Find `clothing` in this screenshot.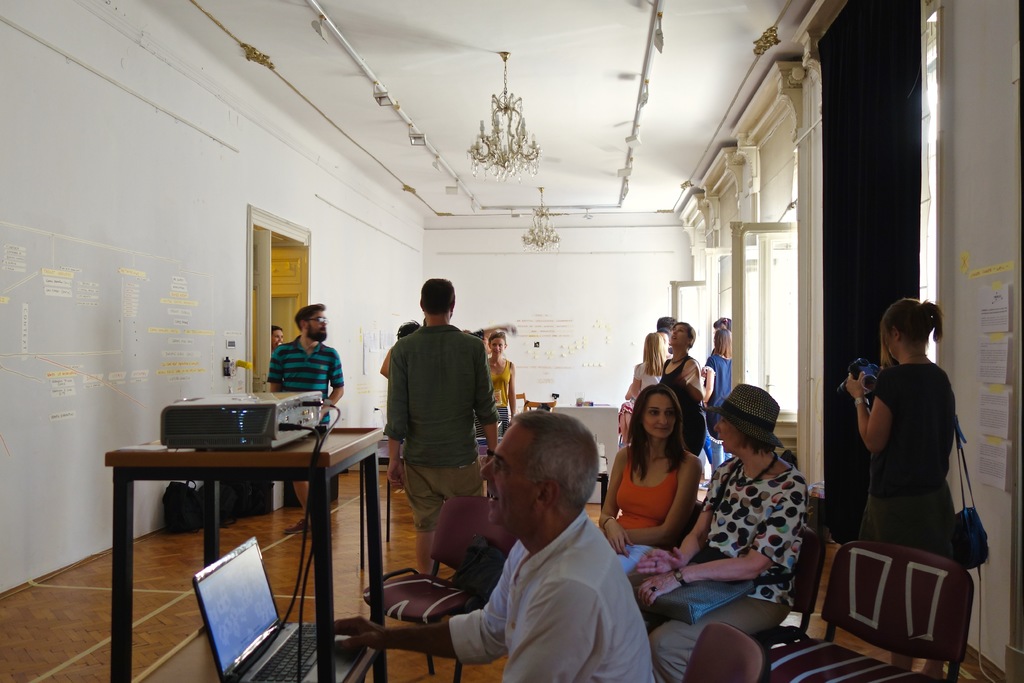
The bounding box for `clothing` is {"left": 476, "top": 354, "right": 515, "bottom": 437}.
